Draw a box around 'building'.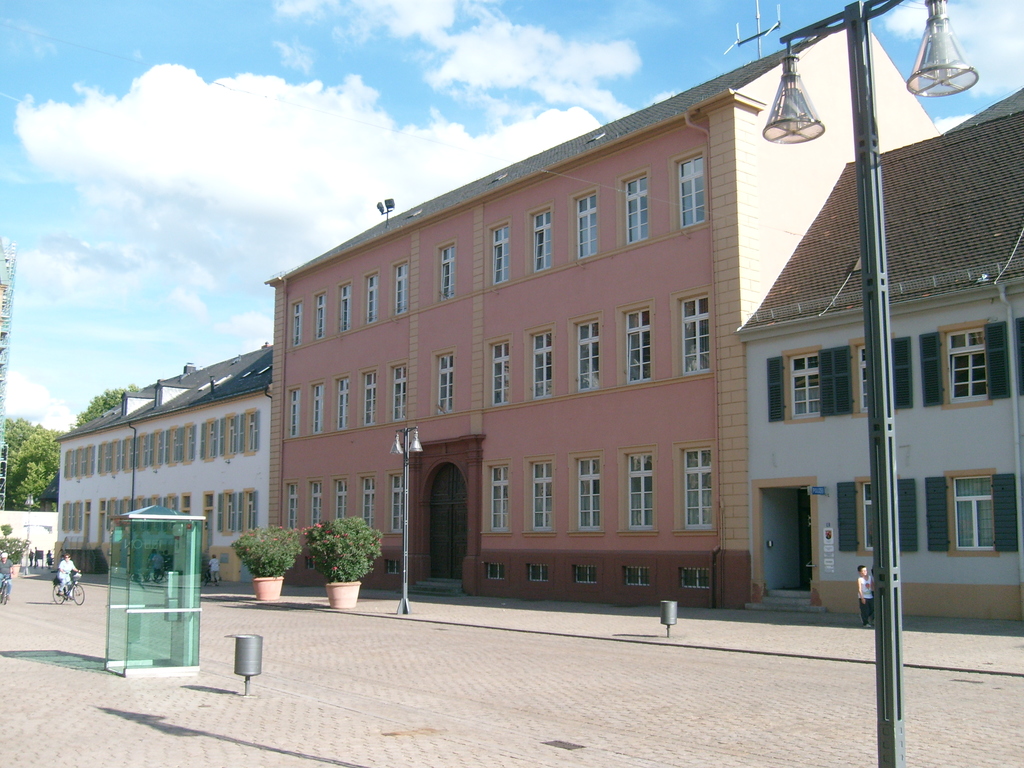
crop(732, 88, 1023, 620).
